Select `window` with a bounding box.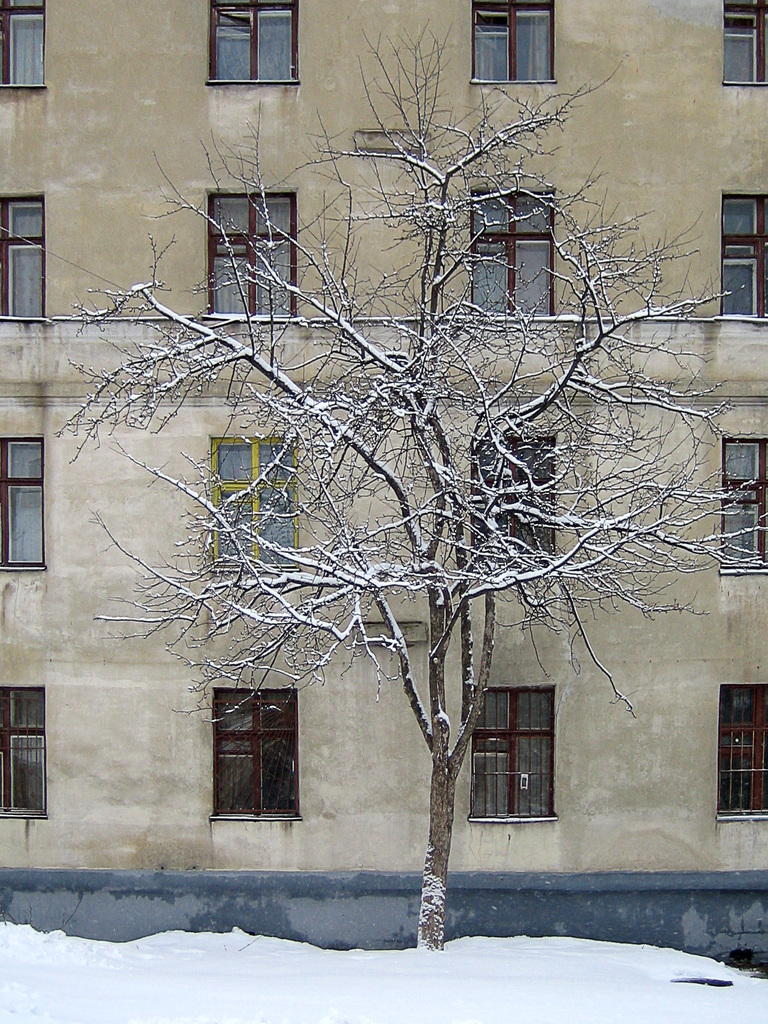
x1=722 y1=438 x2=767 y2=577.
